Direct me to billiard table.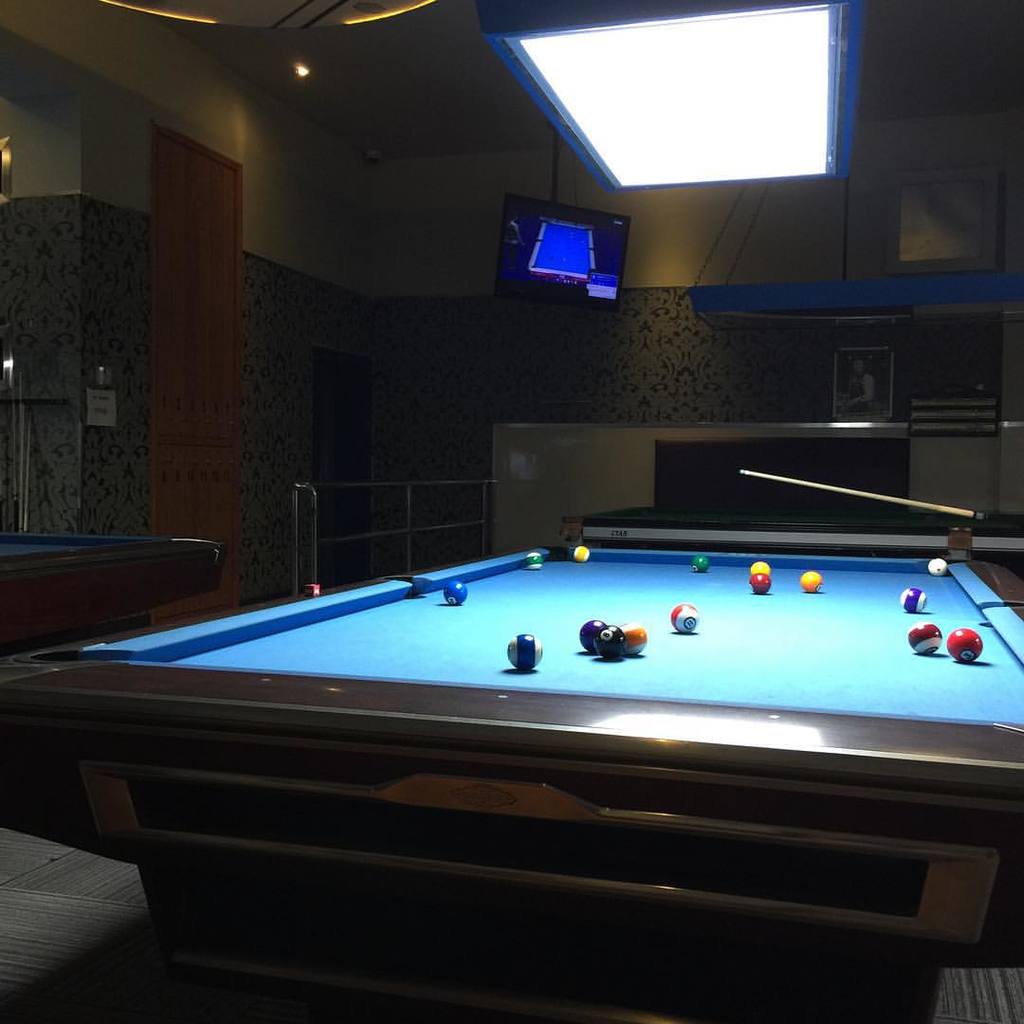
Direction: l=0, t=546, r=1023, b=1023.
